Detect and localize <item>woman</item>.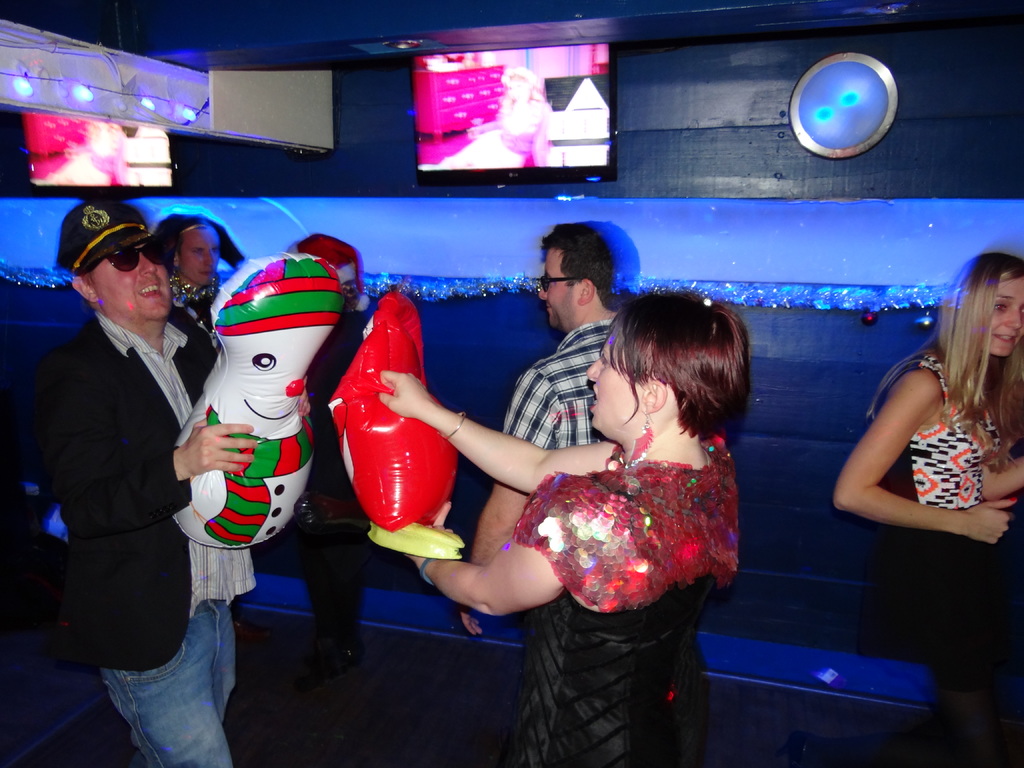
Localized at locate(408, 289, 763, 694).
